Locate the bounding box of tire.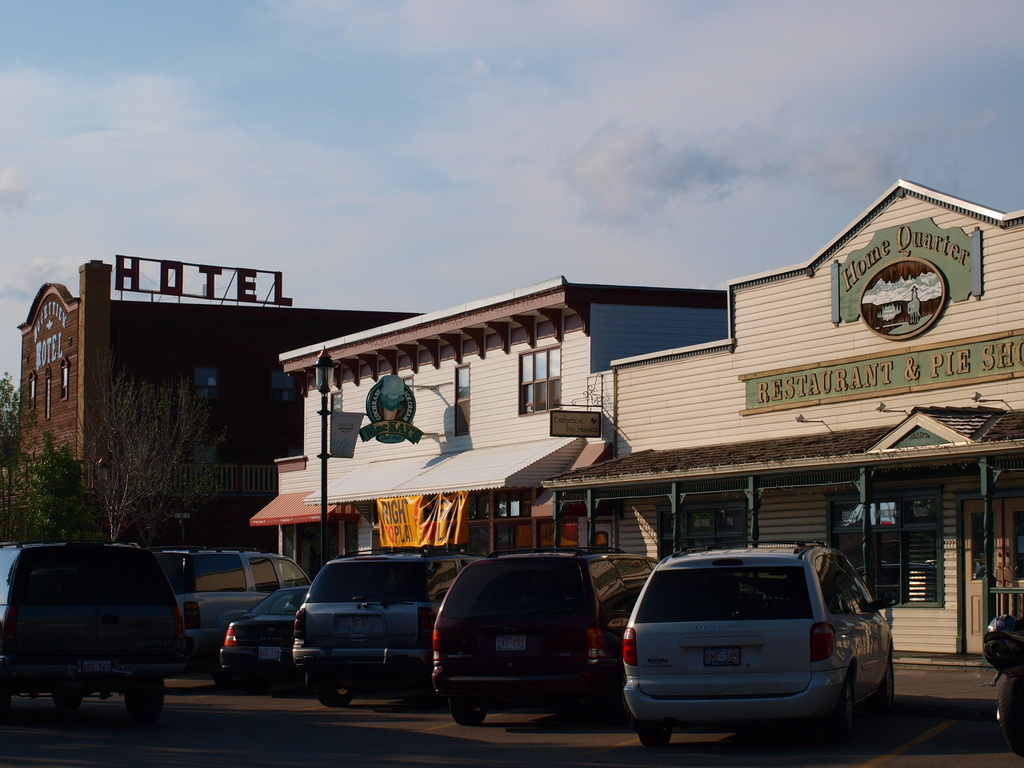
Bounding box: [left=982, top=637, right=1010, bottom=677].
